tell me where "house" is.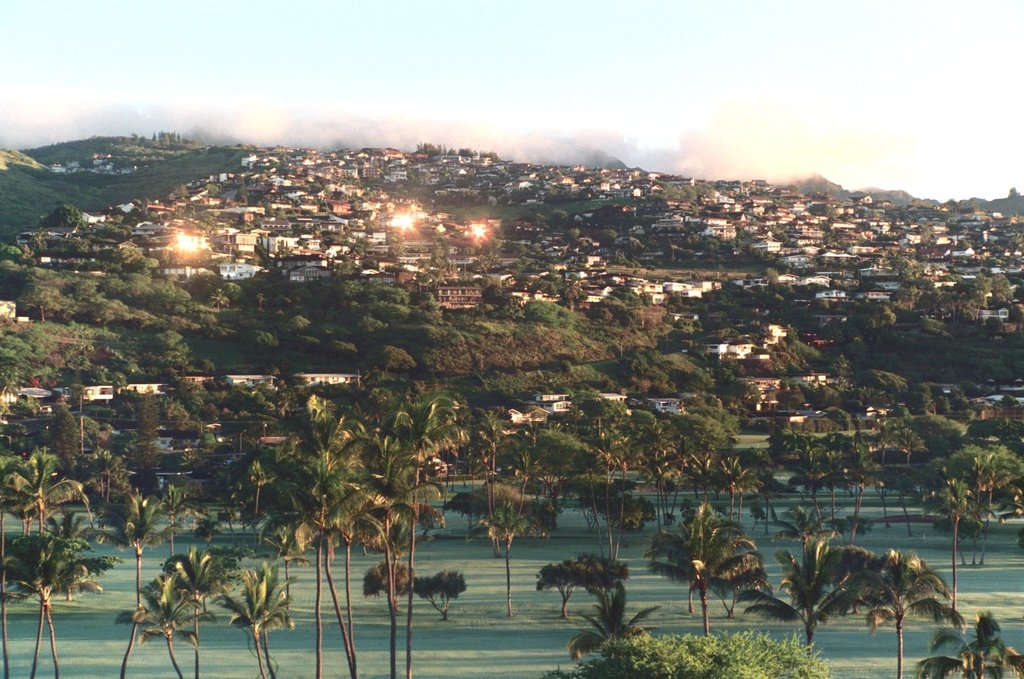
"house" is at detection(817, 244, 853, 270).
